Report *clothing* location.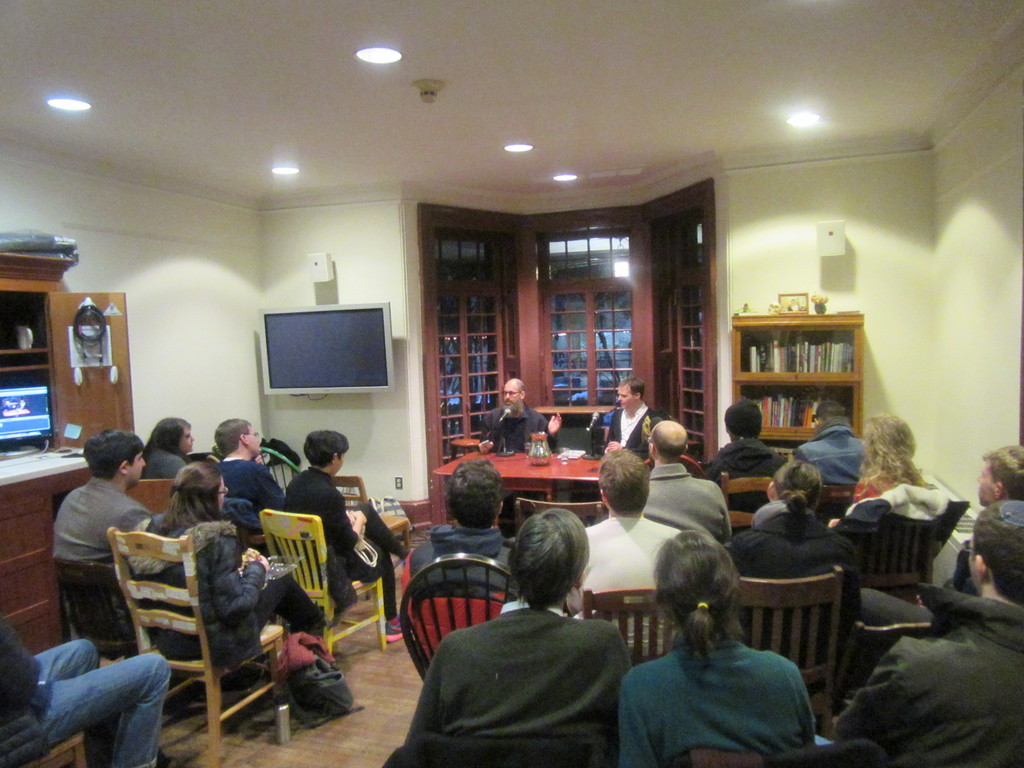
Report: <bbox>0, 605, 168, 767</bbox>.
